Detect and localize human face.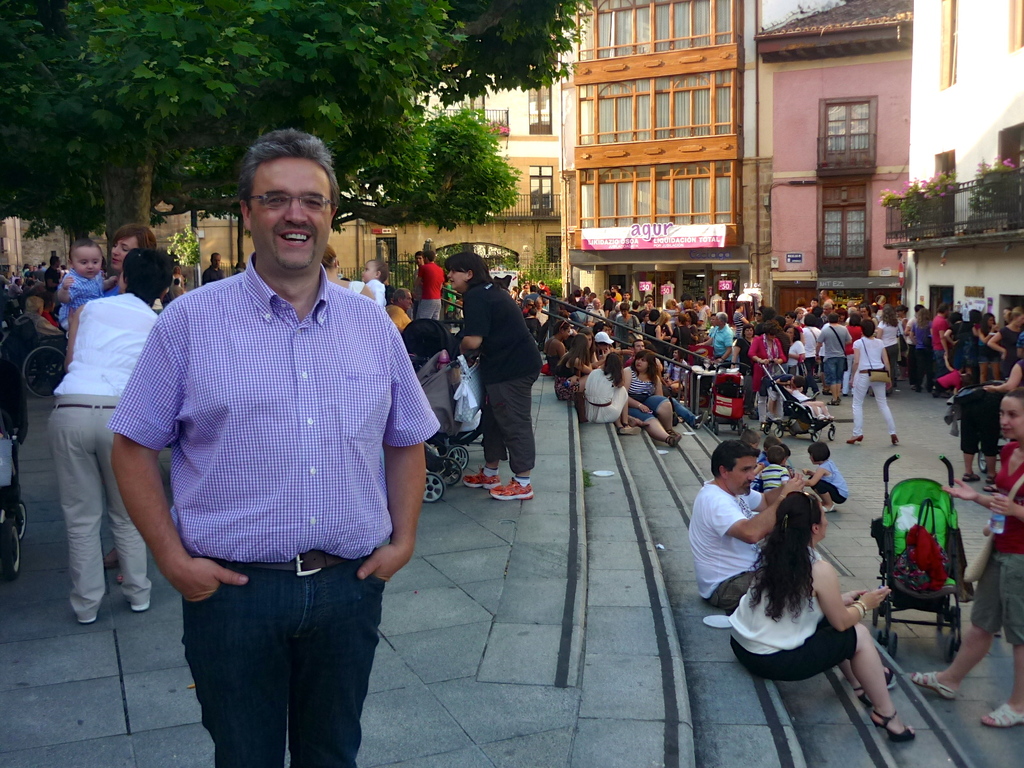
Localized at bbox(611, 288, 613, 292).
